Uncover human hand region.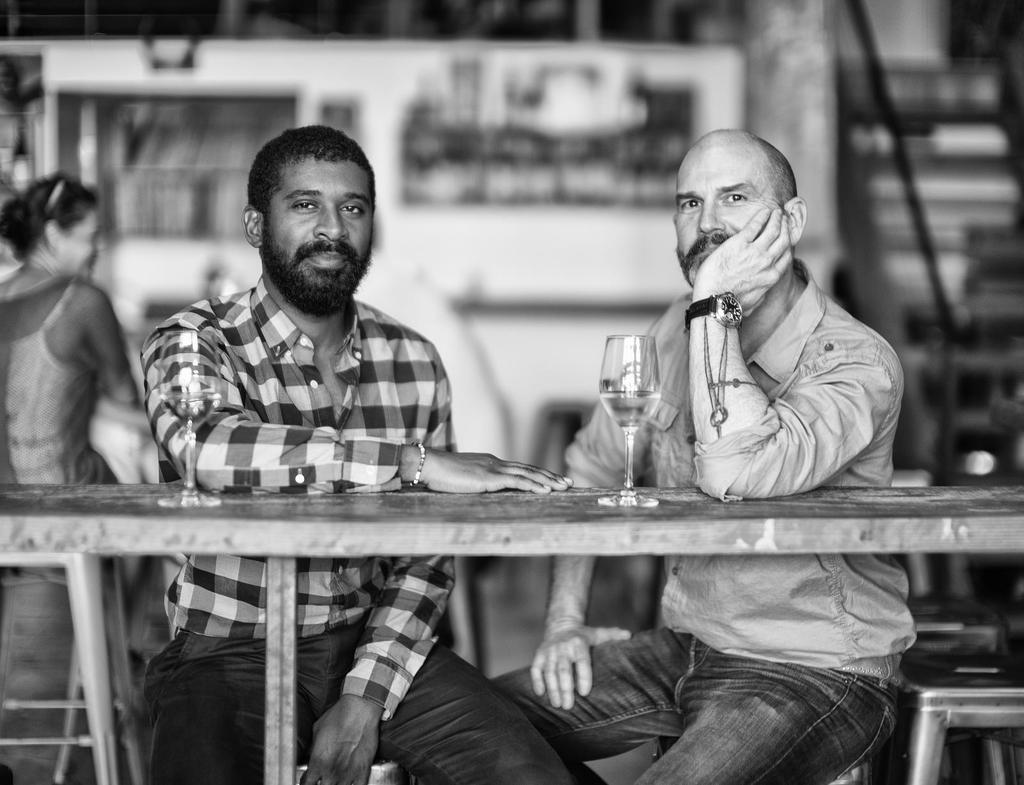
Uncovered: 691,205,794,319.
